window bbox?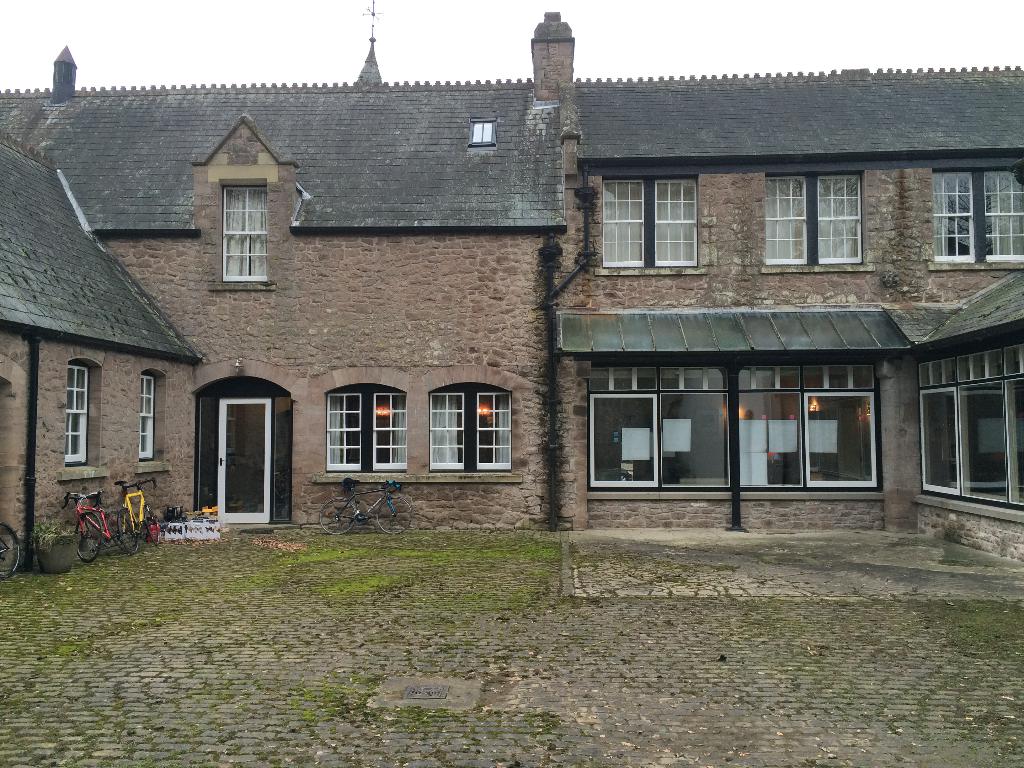
(604, 175, 701, 269)
